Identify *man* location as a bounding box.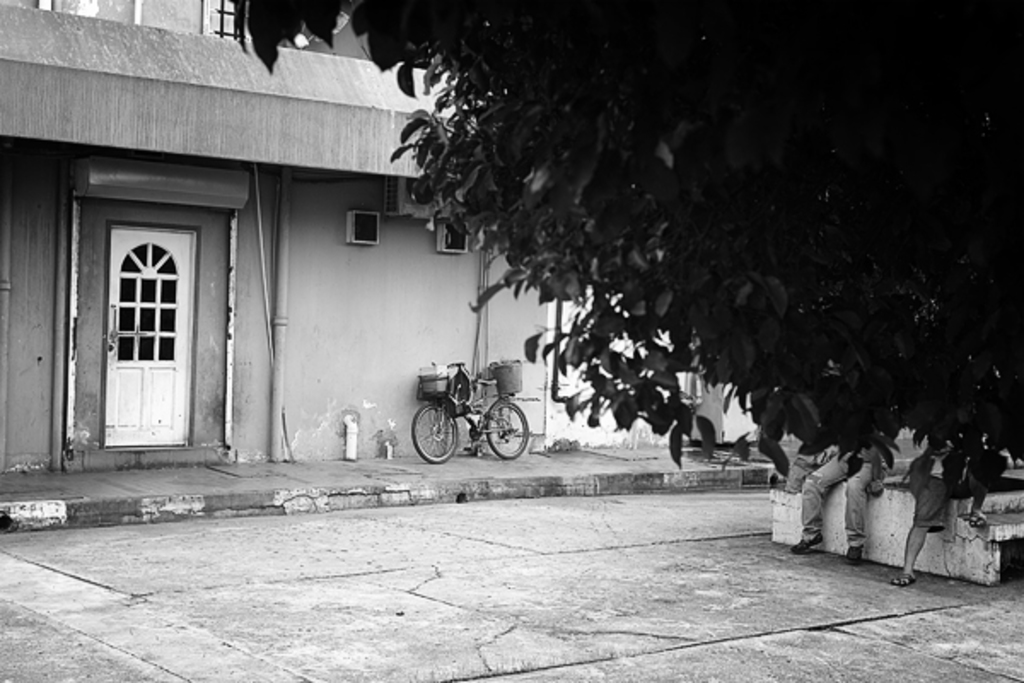
bbox(894, 432, 986, 586).
